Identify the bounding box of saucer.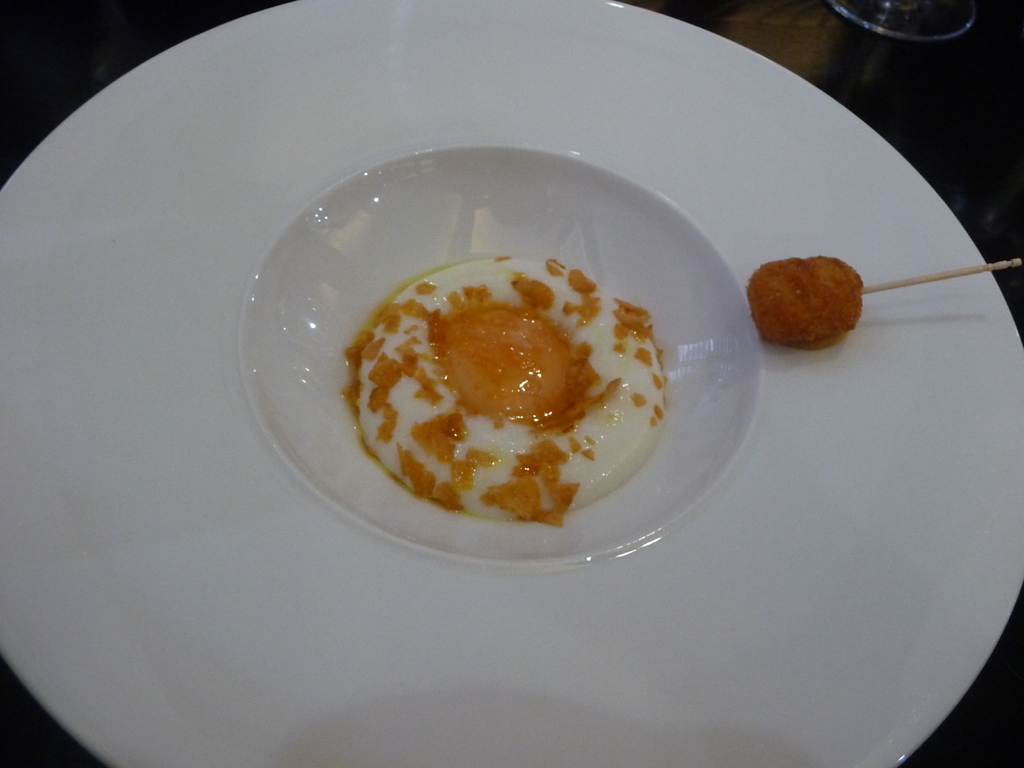
left=234, top=141, right=763, bottom=573.
